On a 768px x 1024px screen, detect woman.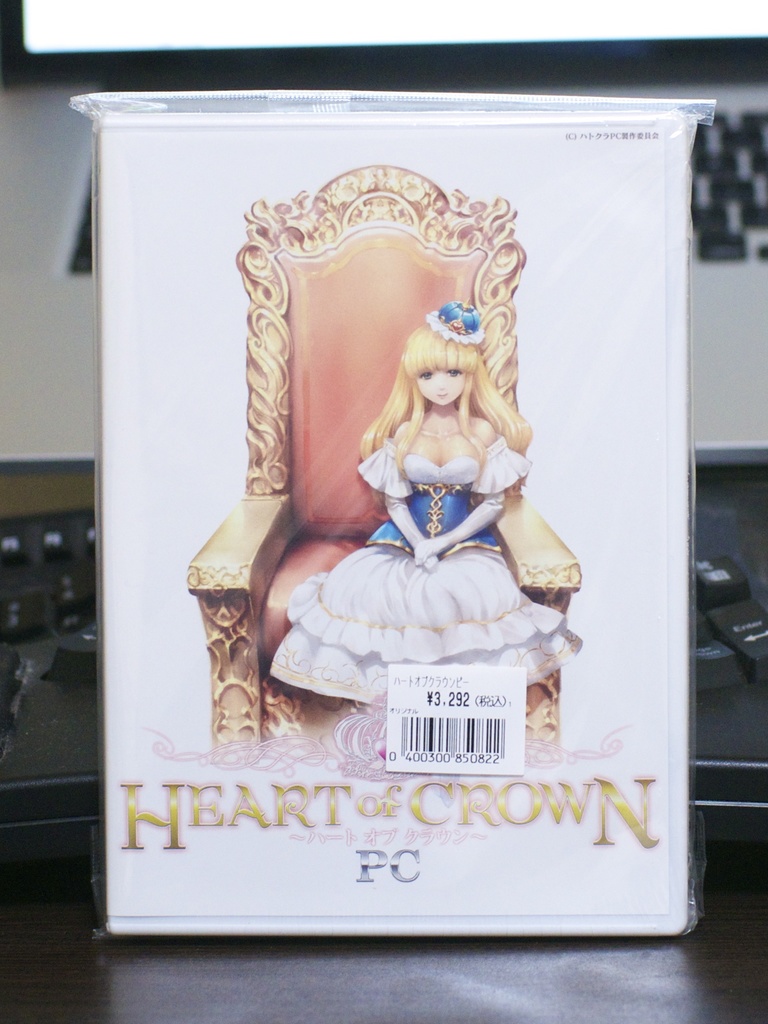
pyautogui.locateOnScreen(290, 207, 582, 712).
